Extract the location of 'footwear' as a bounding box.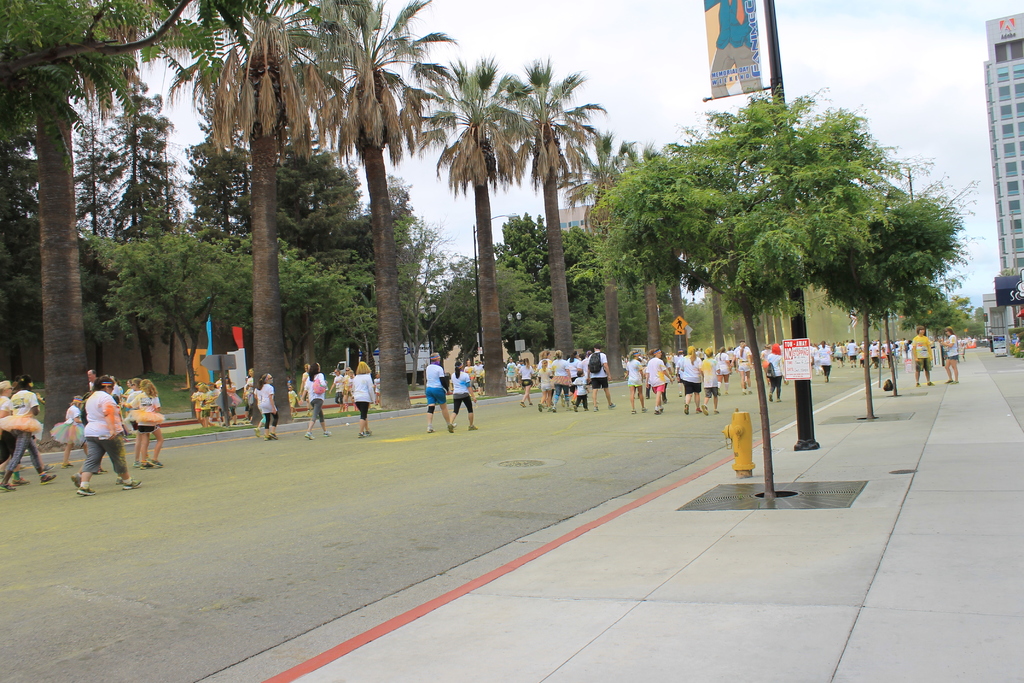
crop(0, 472, 4, 477).
